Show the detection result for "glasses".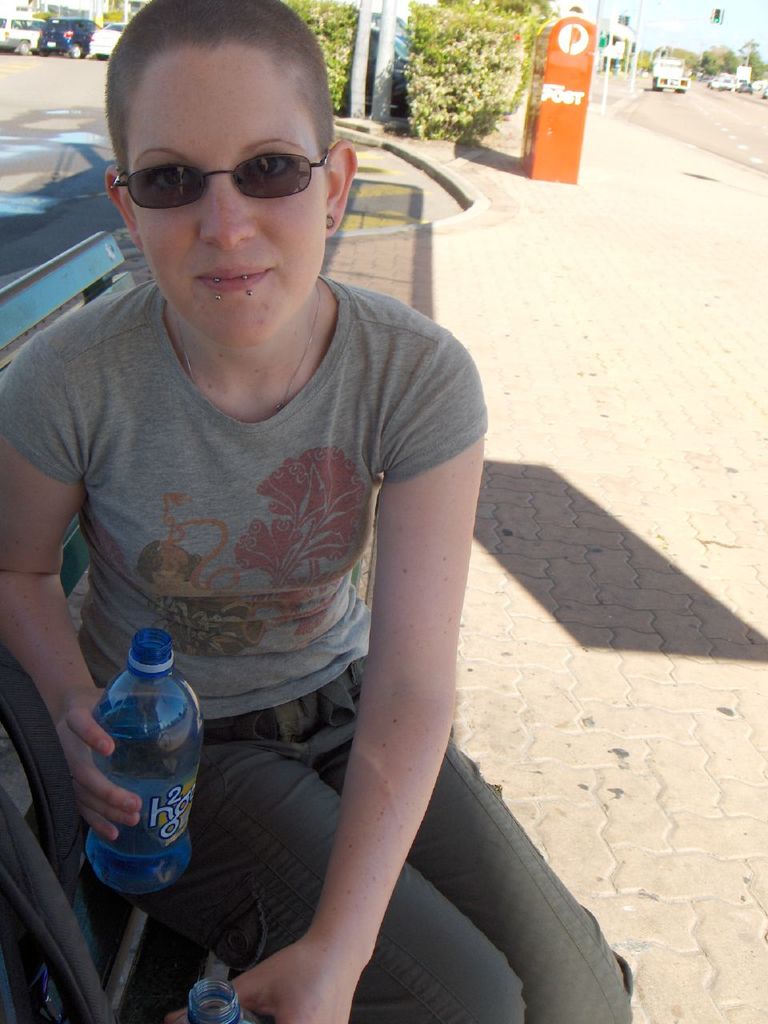
122/137/312/195.
